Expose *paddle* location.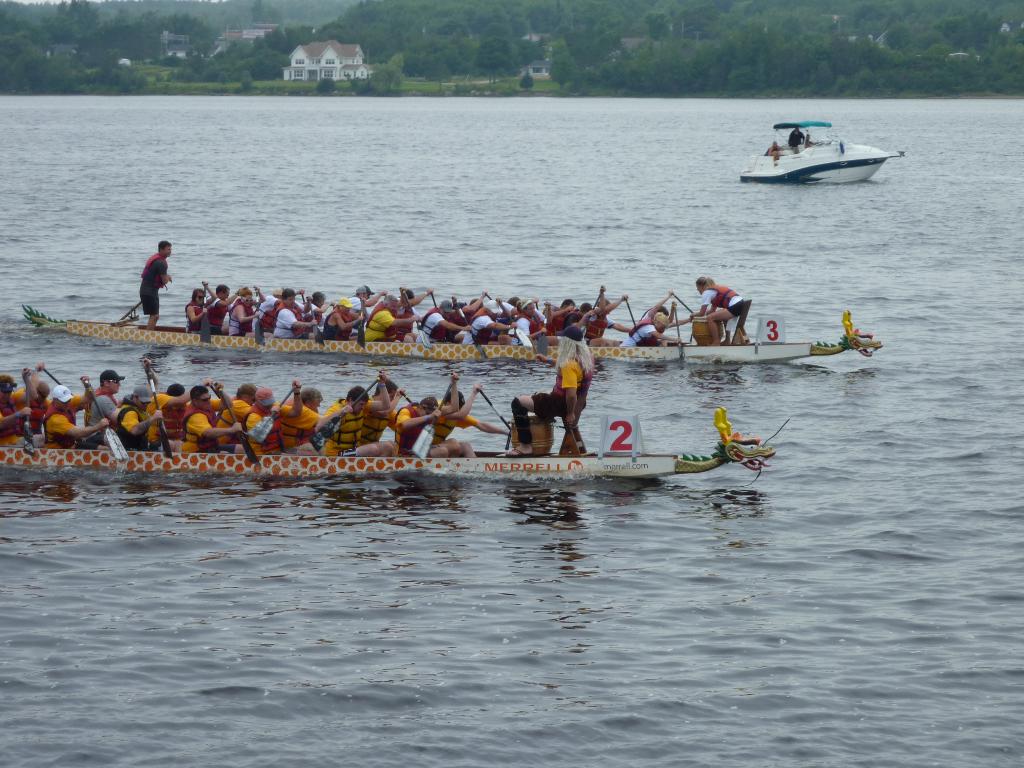
Exposed at [left=144, top=362, right=173, bottom=460].
